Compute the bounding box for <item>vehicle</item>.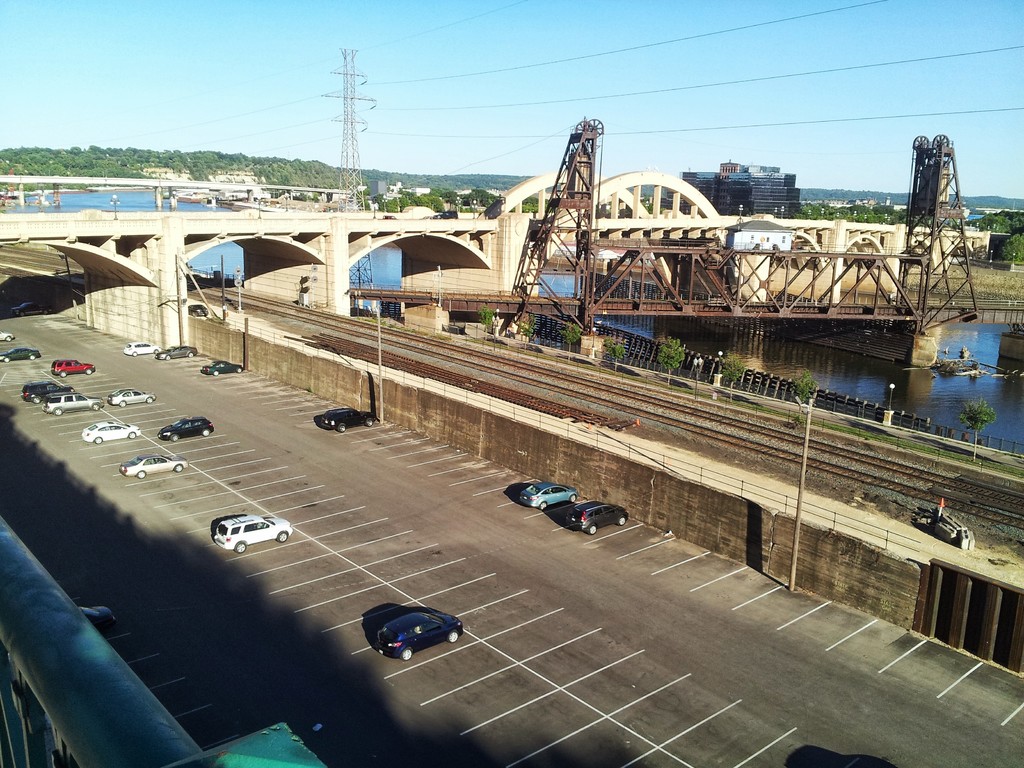
Rect(0, 329, 16, 345).
